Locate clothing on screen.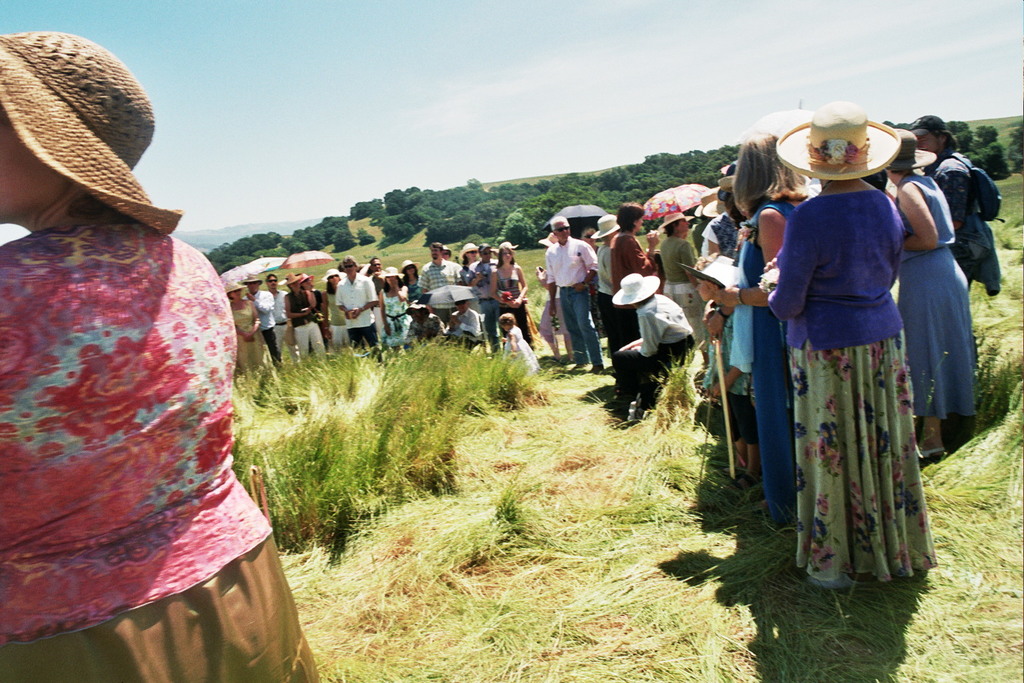
On screen at [left=433, top=307, right=486, bottom=358].
